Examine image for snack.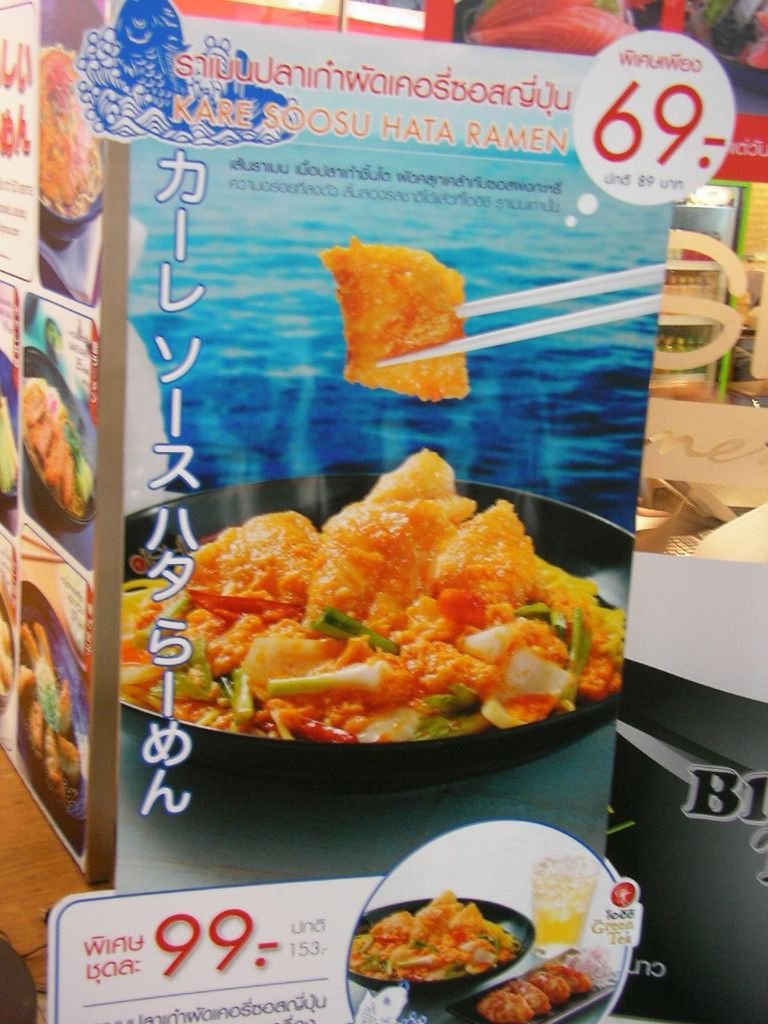
Examination result: box=[471, 951, 598, 1023].
